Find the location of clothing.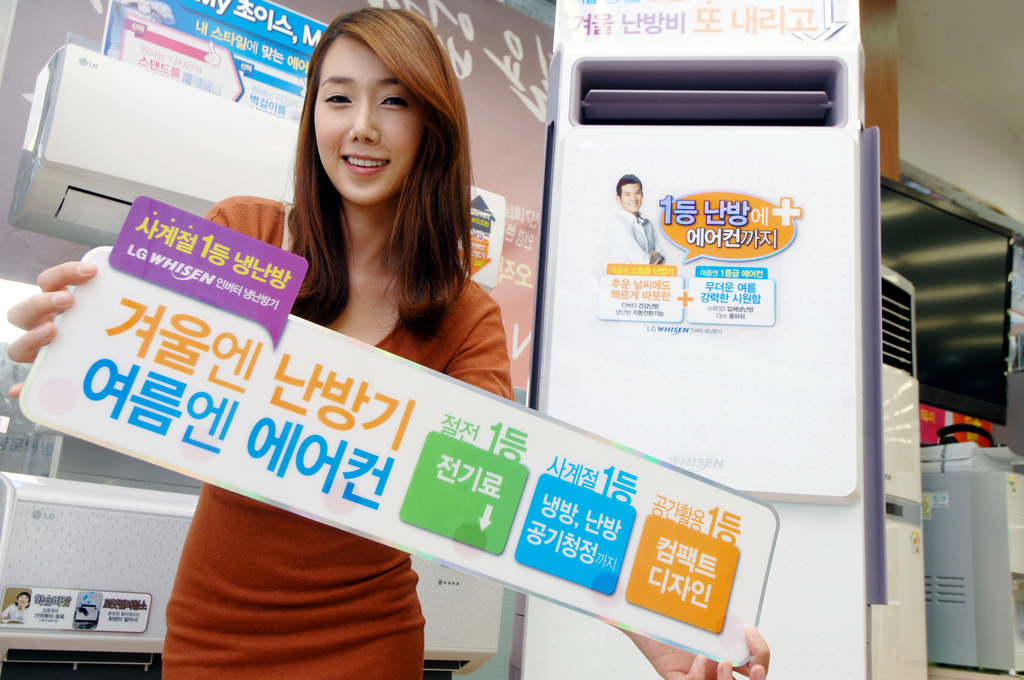
Location: <box>926,482,948,519</box>.
